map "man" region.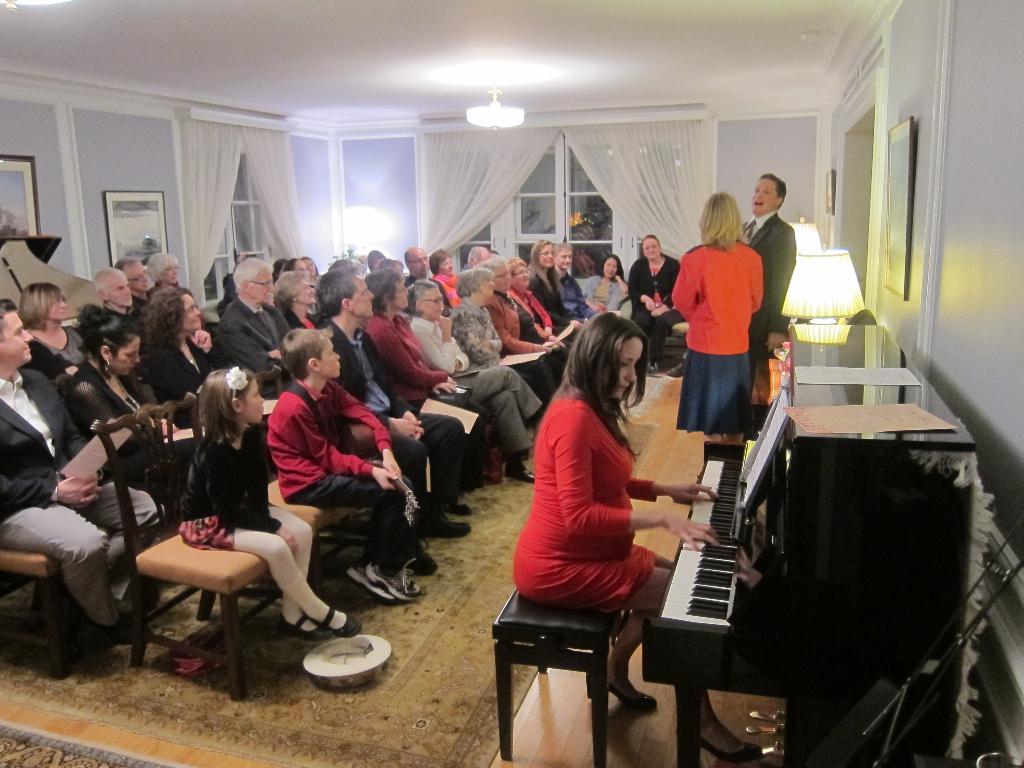
Mapped to detection(739, 171, 794, 369).
